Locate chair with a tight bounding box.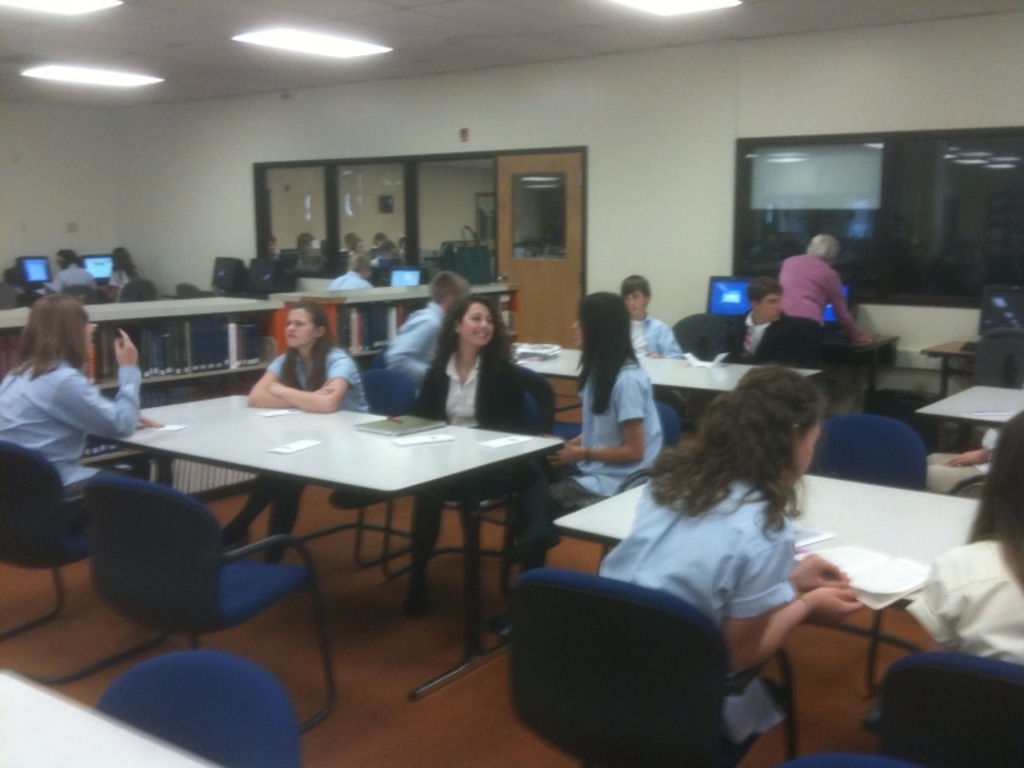
(946,319,1023,453).
